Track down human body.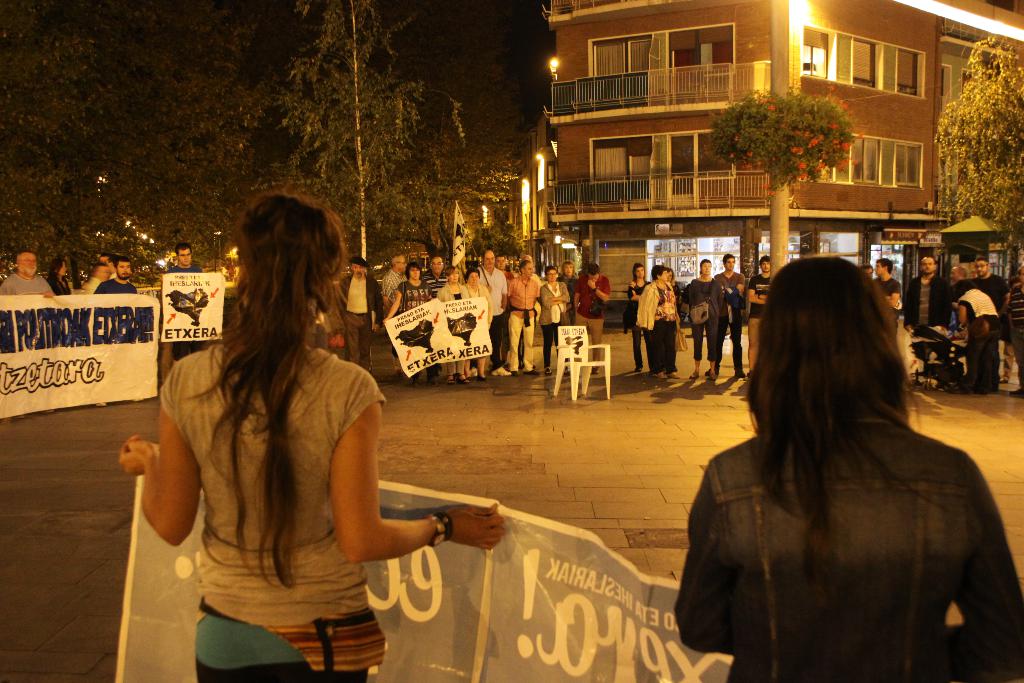
Tracked to 93, 259, 134, 292.
